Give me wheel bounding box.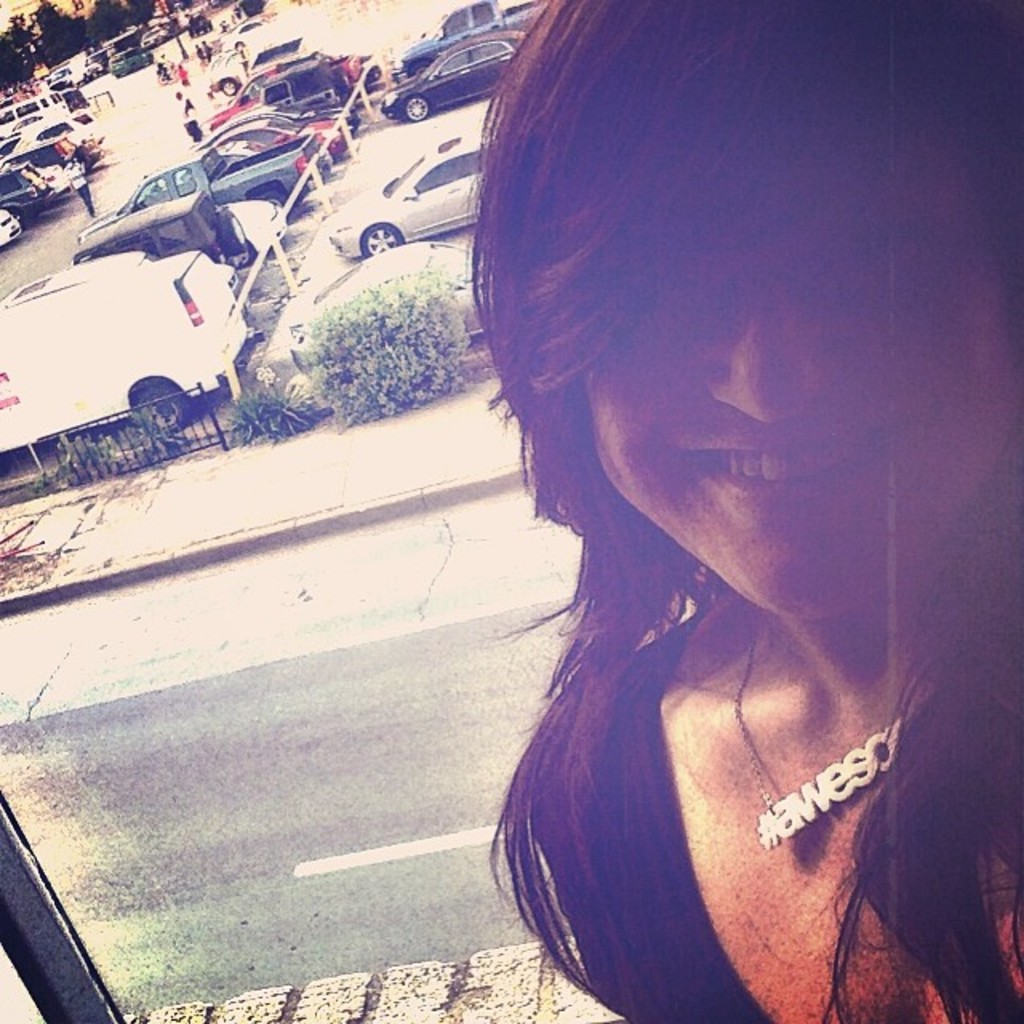
l=139, t=392, r=190, b=435.
